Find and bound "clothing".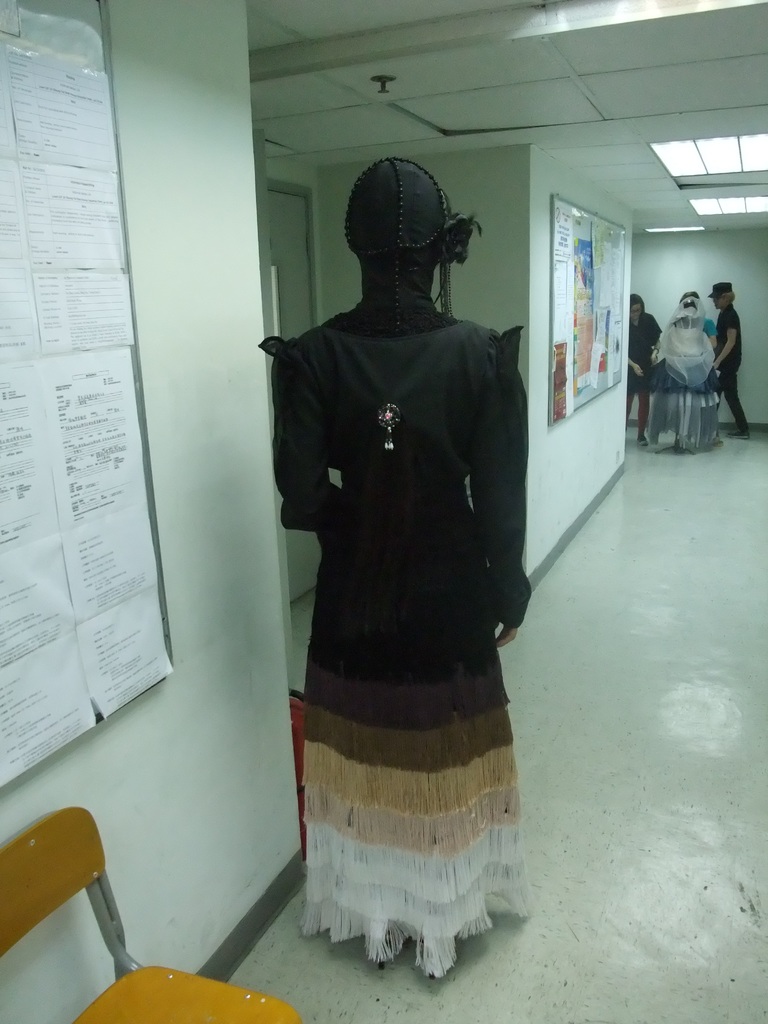
Bound: (623,307,665,427).
